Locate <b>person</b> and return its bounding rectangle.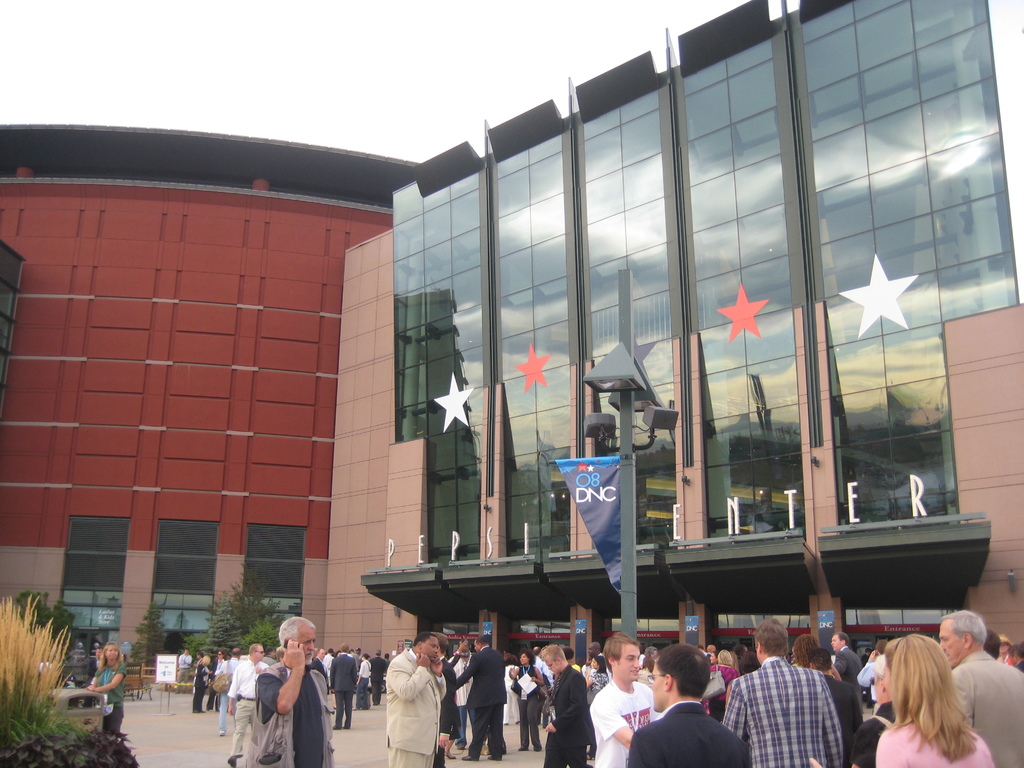
[723,613,838,767].
